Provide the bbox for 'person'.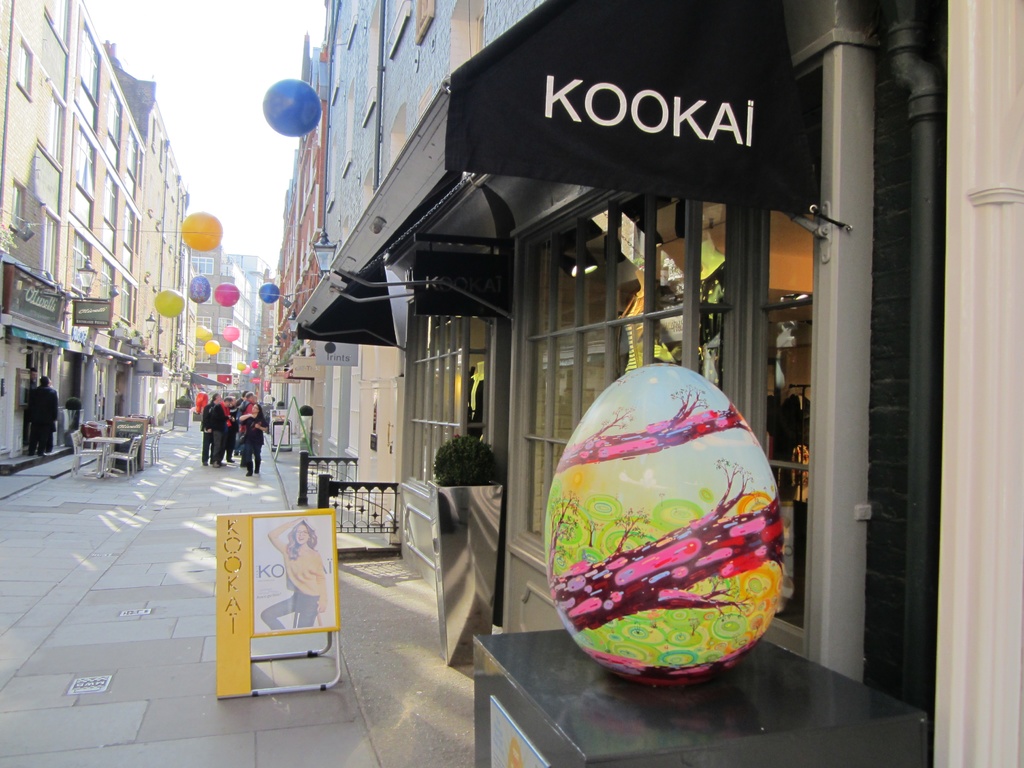
{"left": 21, "top": 380, "right": 58, "bottom": 462}.
